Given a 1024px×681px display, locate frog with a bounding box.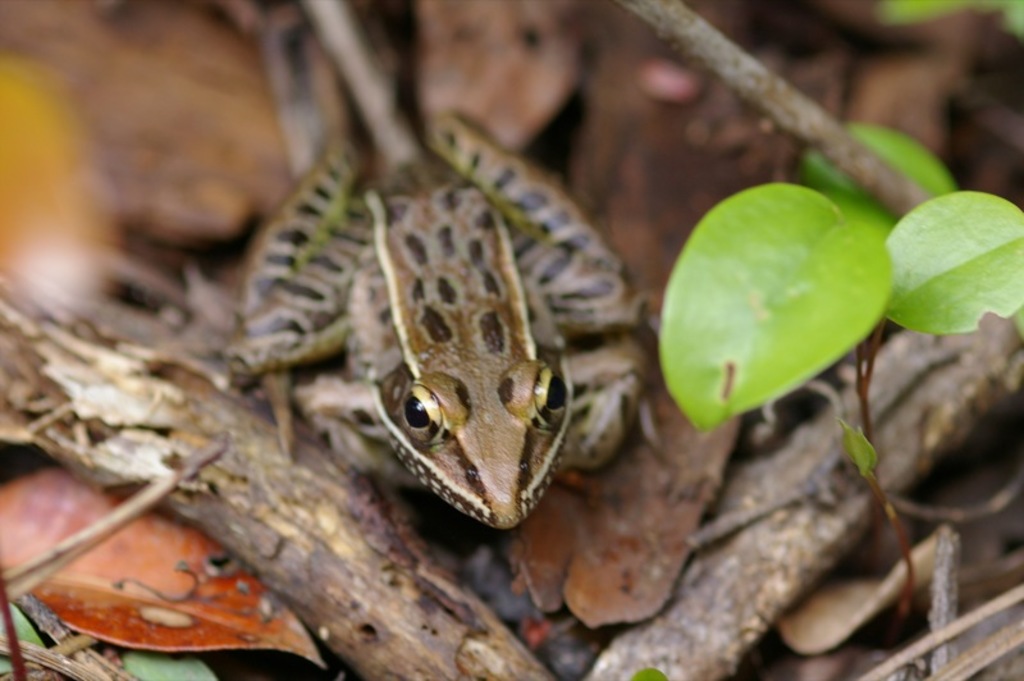
Located: left=230, top=110, right=657, bottom=527.
